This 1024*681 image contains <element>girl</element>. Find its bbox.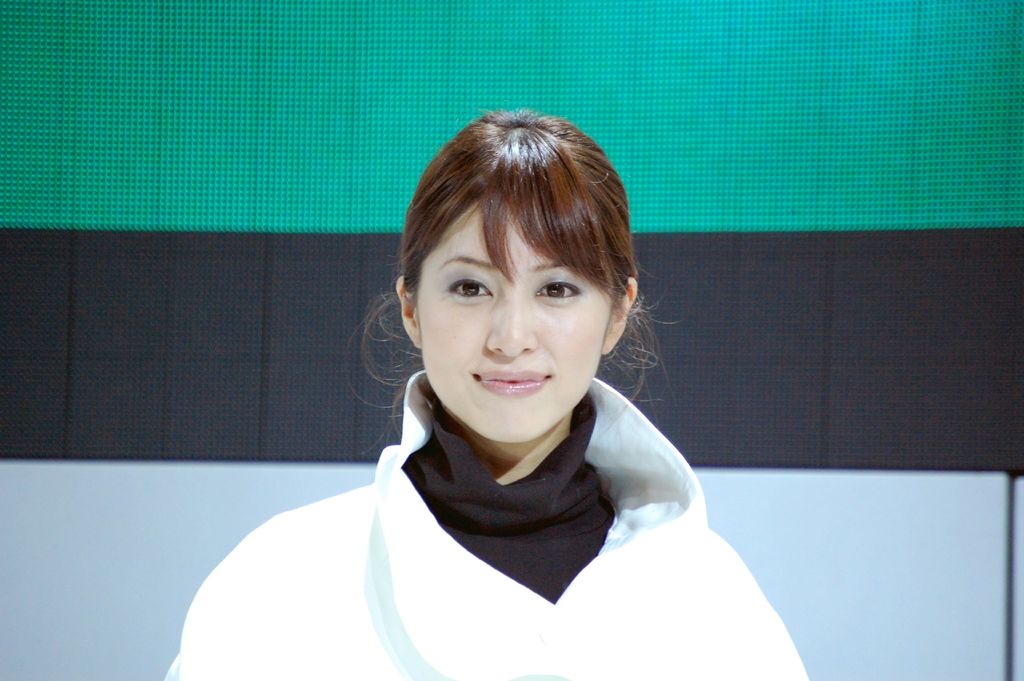
Rect(161, 108, 812, 680).
